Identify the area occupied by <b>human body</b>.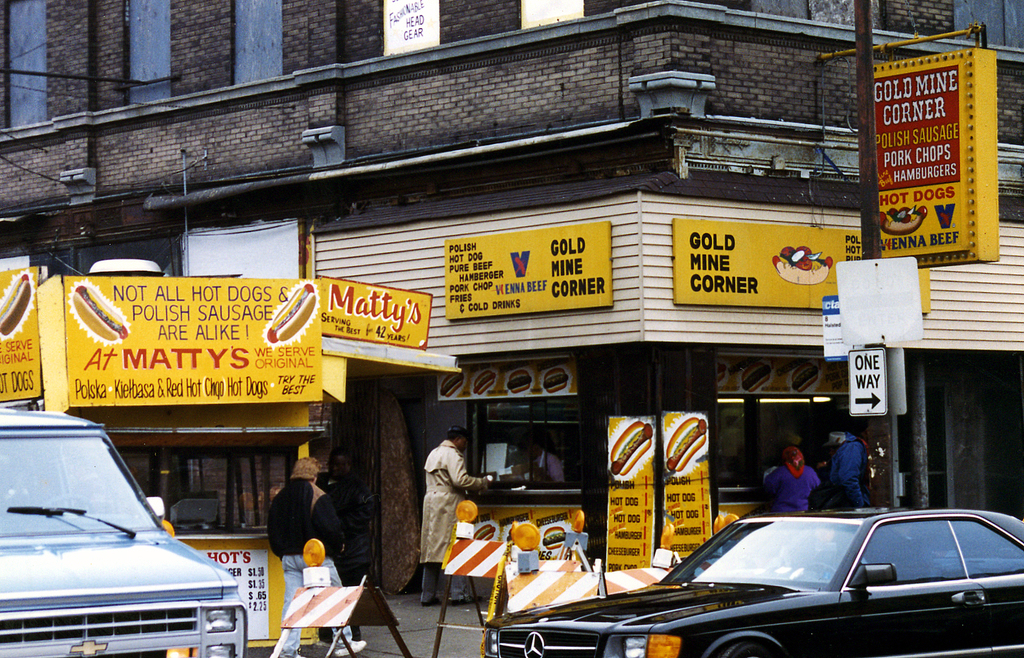
Area: l=823, t=438, r=877, b=513.
